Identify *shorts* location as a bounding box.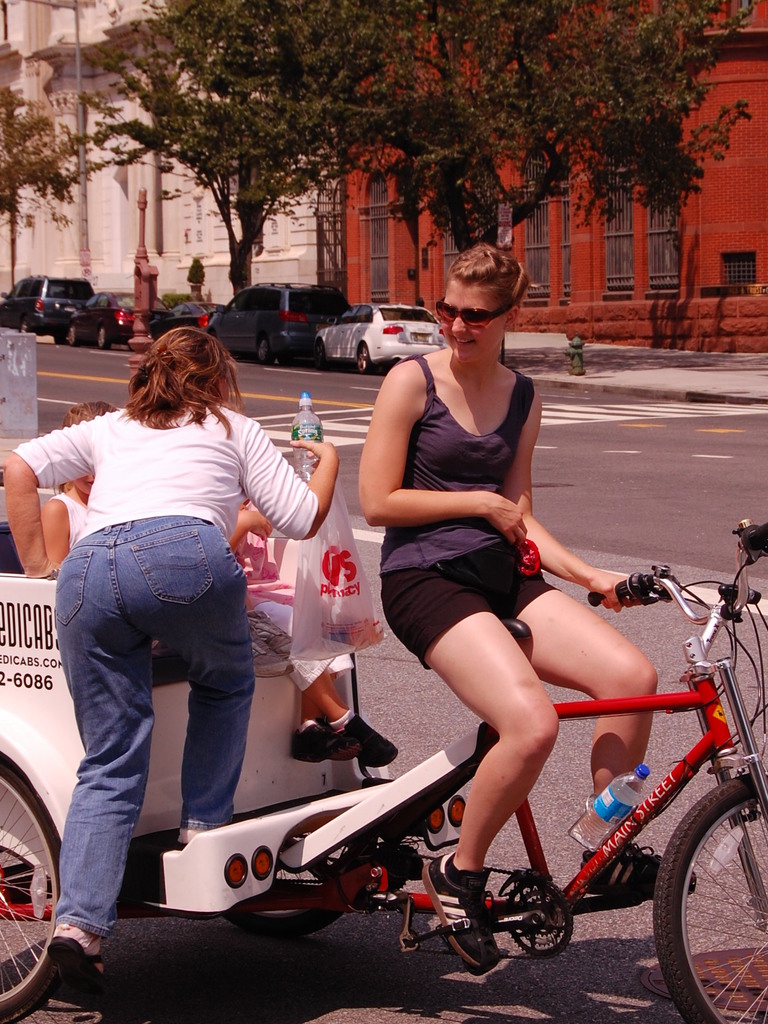
381/536/563/671.
